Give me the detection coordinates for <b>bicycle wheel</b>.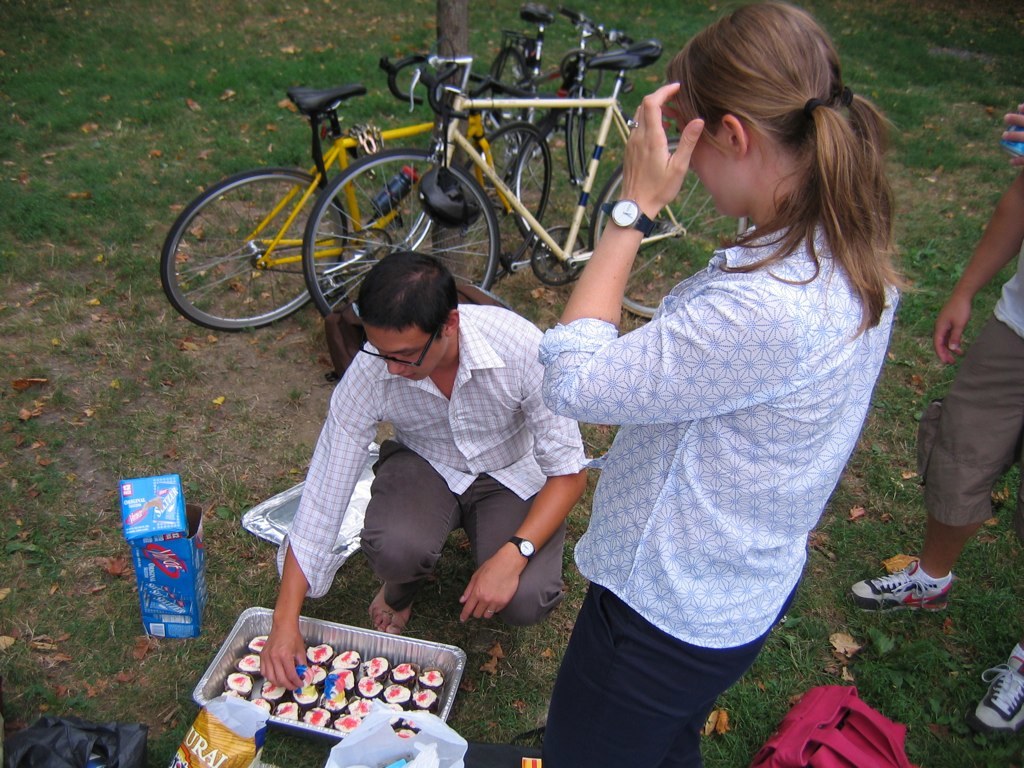
pyautogui.locateOnScreen(464, 123, 552, 288).
